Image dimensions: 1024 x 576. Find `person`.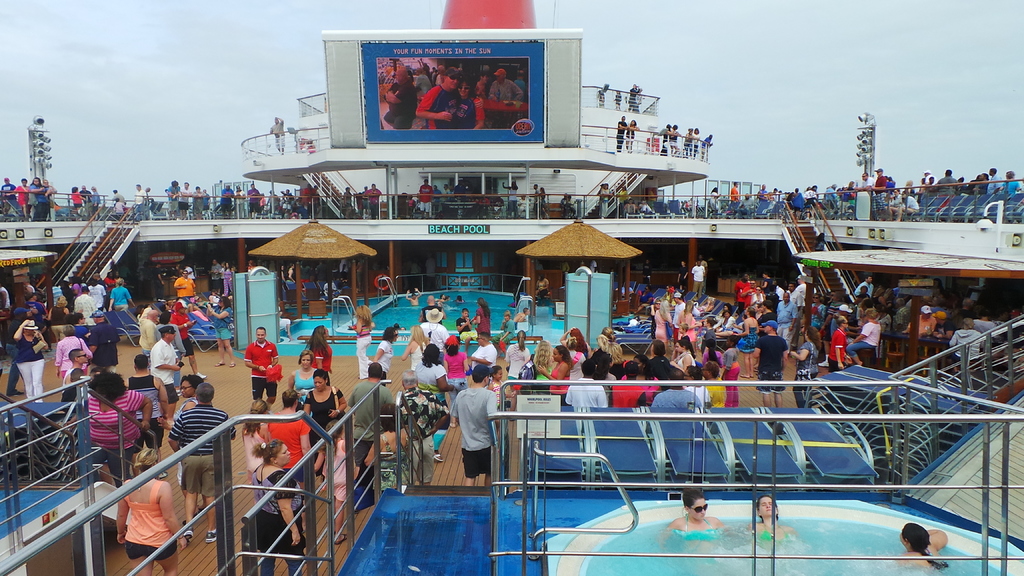
rect(595, 182, 611, 214).
